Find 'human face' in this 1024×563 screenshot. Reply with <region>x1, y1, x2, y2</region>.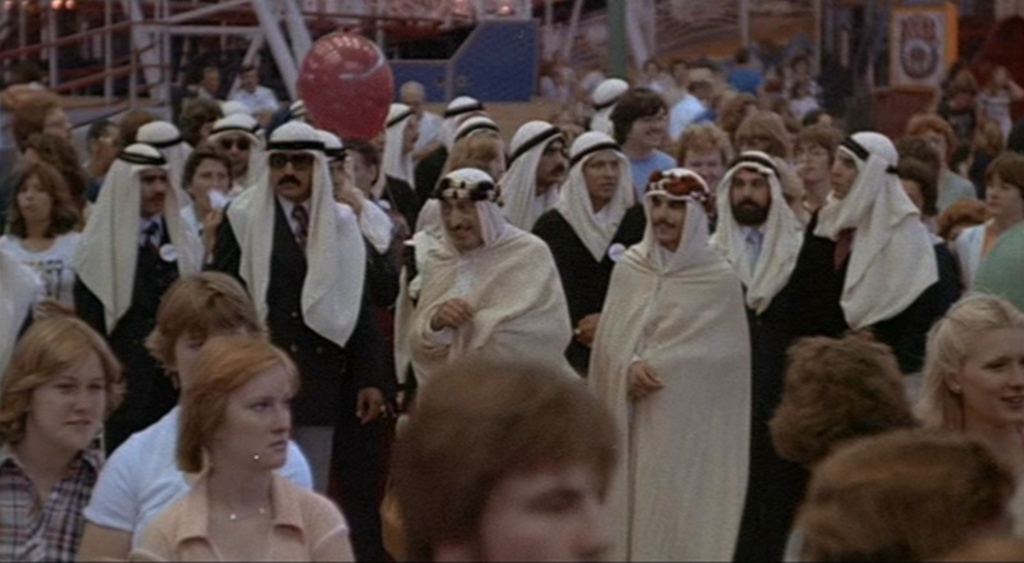
<region>216, 131, 251, 170</region>.
